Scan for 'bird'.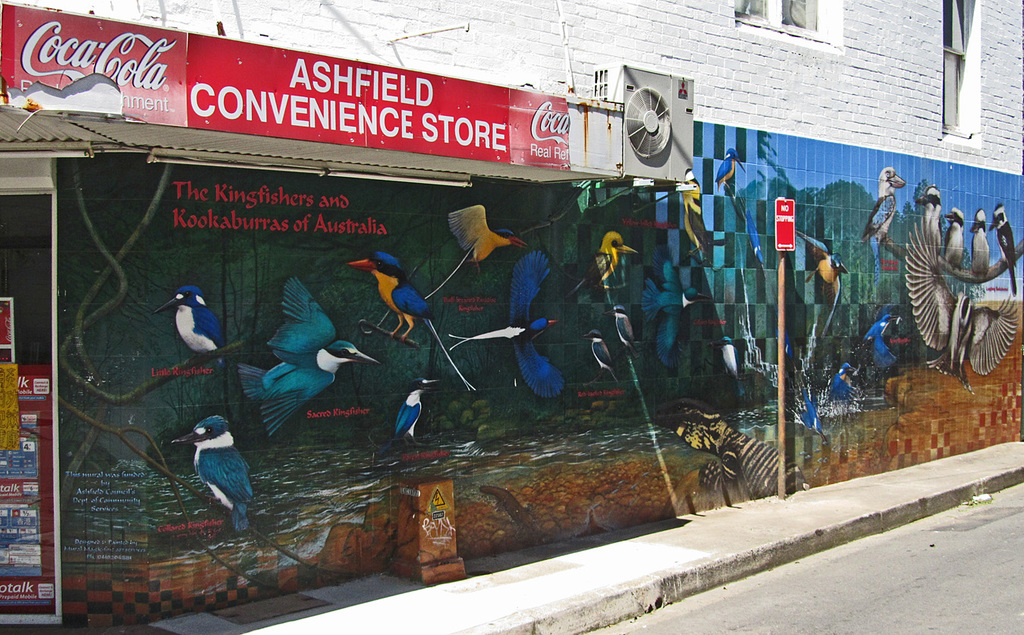
Scan result: box=[626, 168, 718, 271].
